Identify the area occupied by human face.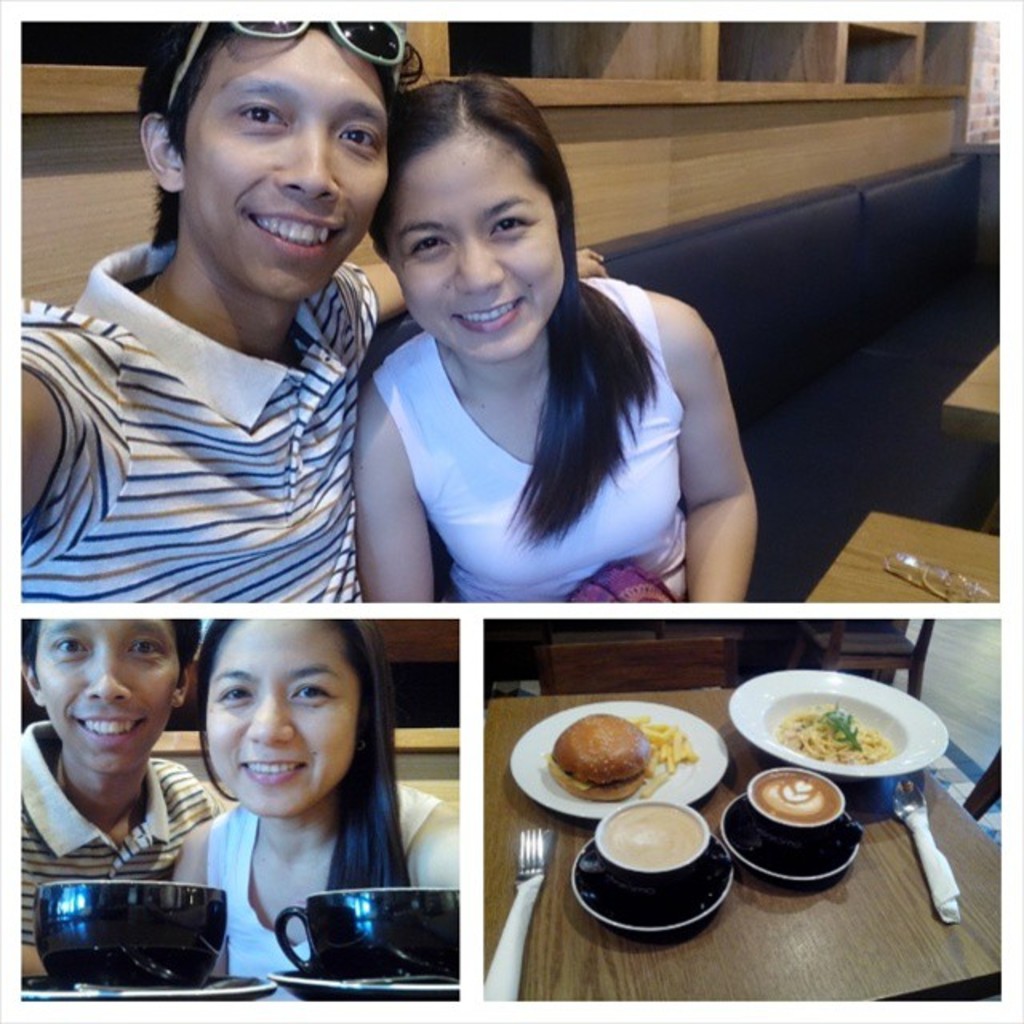
Area: detection(174, 27, 392, 302).
